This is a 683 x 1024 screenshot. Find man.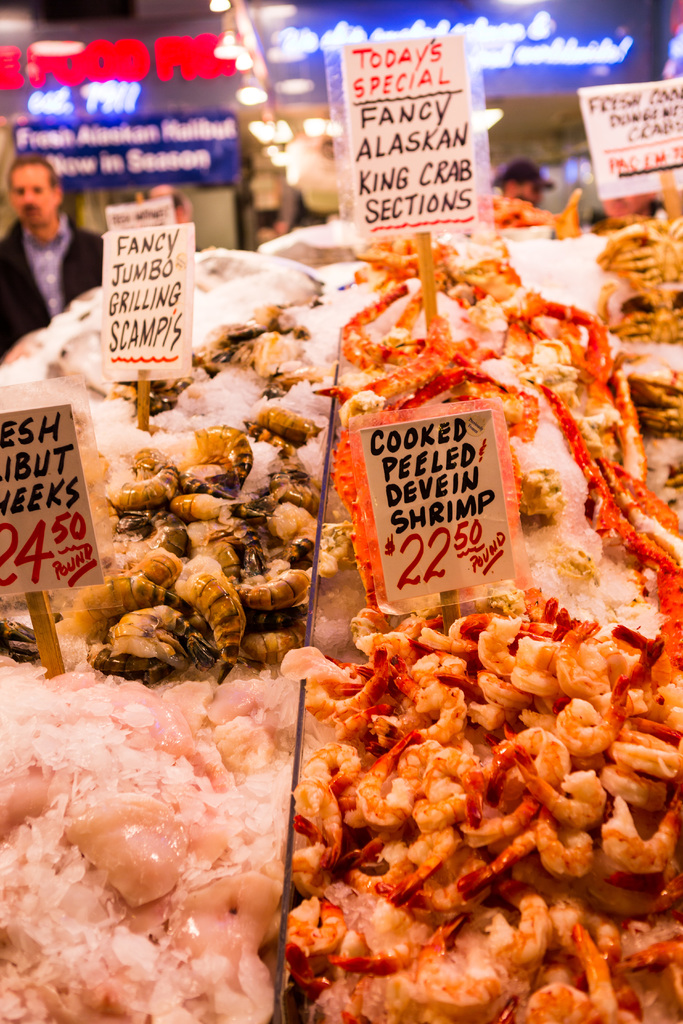
Bounding box: box=[4, 136, 105, 360].
